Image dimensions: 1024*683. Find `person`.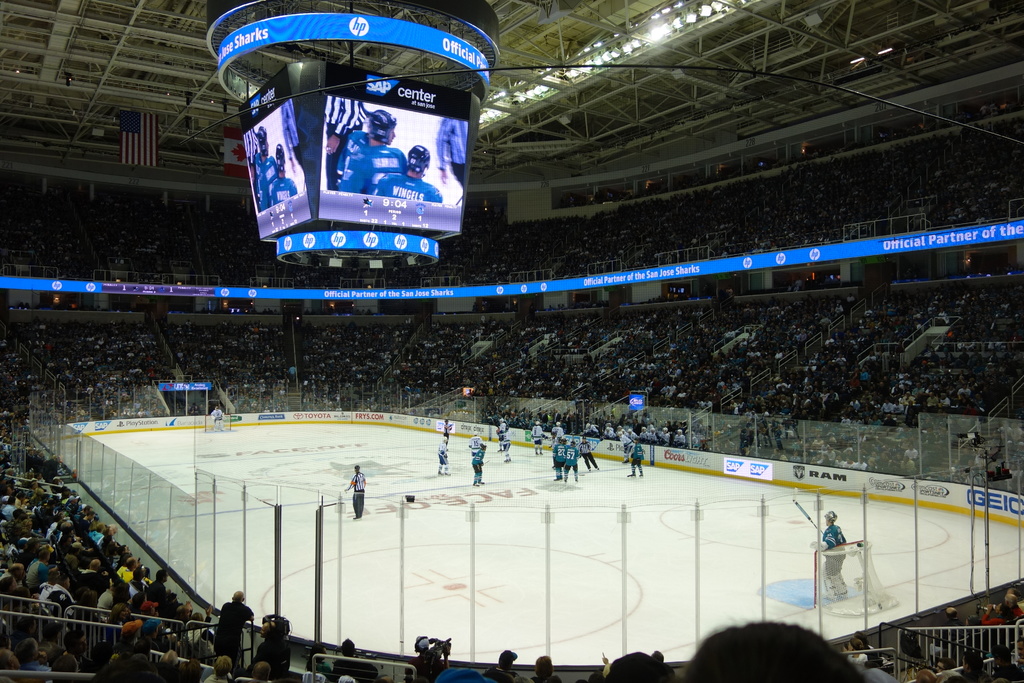
pyautogui.locateOnScreen(495, 422, 511, 464).
